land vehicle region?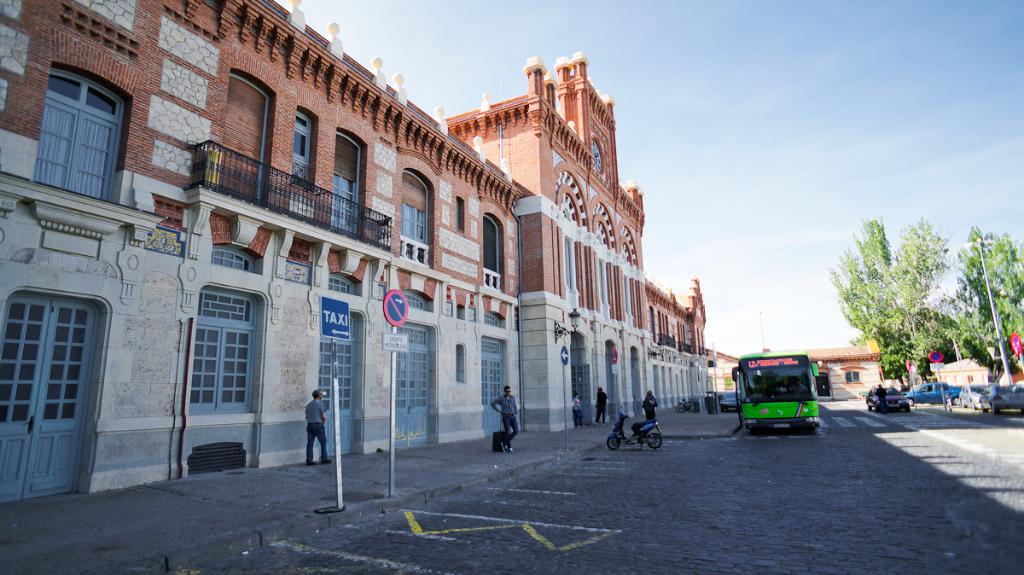
box(604, 401, 664, 450)
